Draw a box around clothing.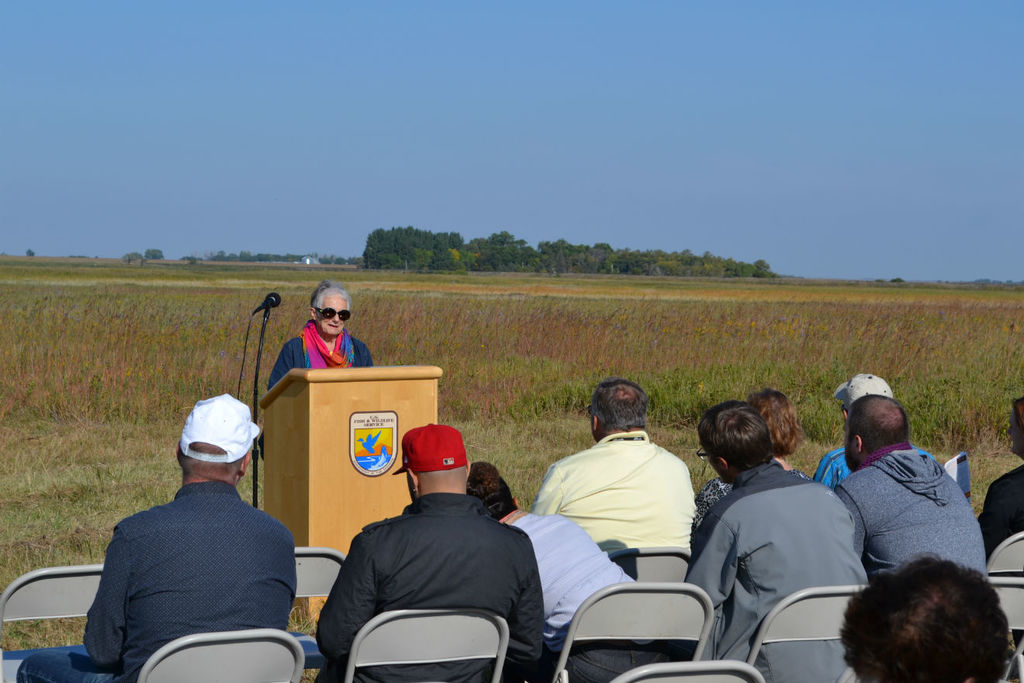
317 472 562 671.
